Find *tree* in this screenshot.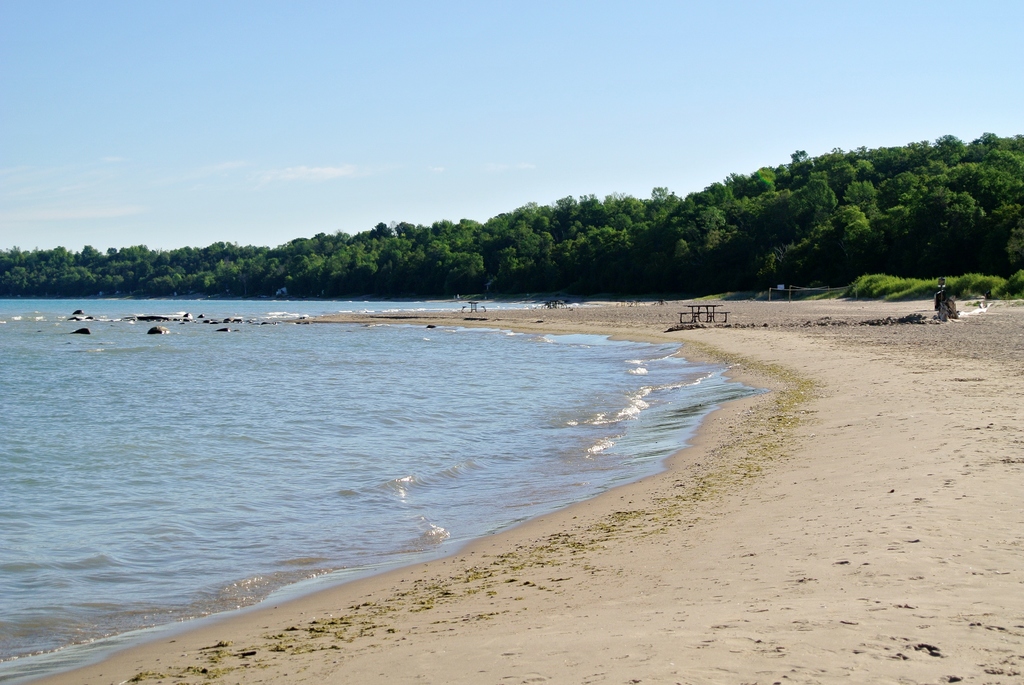
The bounding box for *tree* is [890,136,939,175].
